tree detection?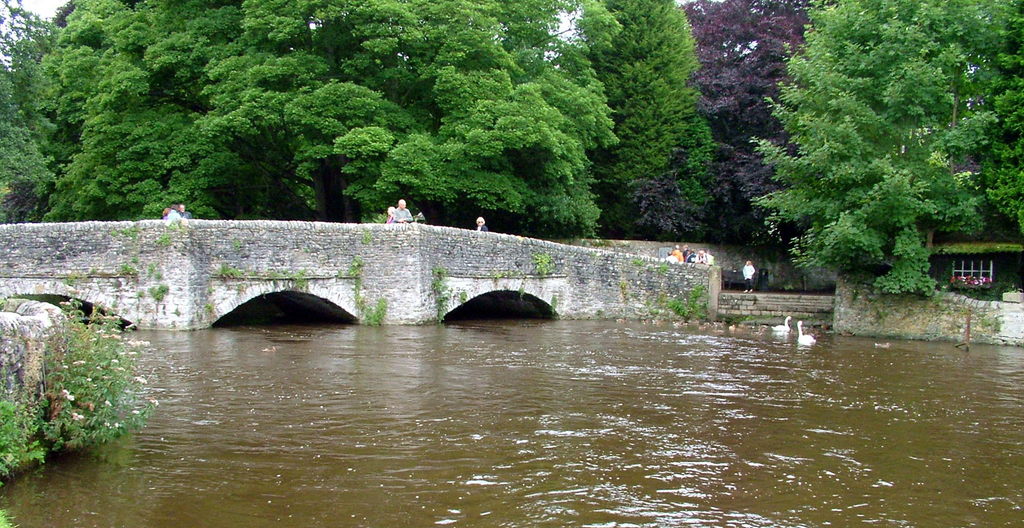
749 0 1023 302
